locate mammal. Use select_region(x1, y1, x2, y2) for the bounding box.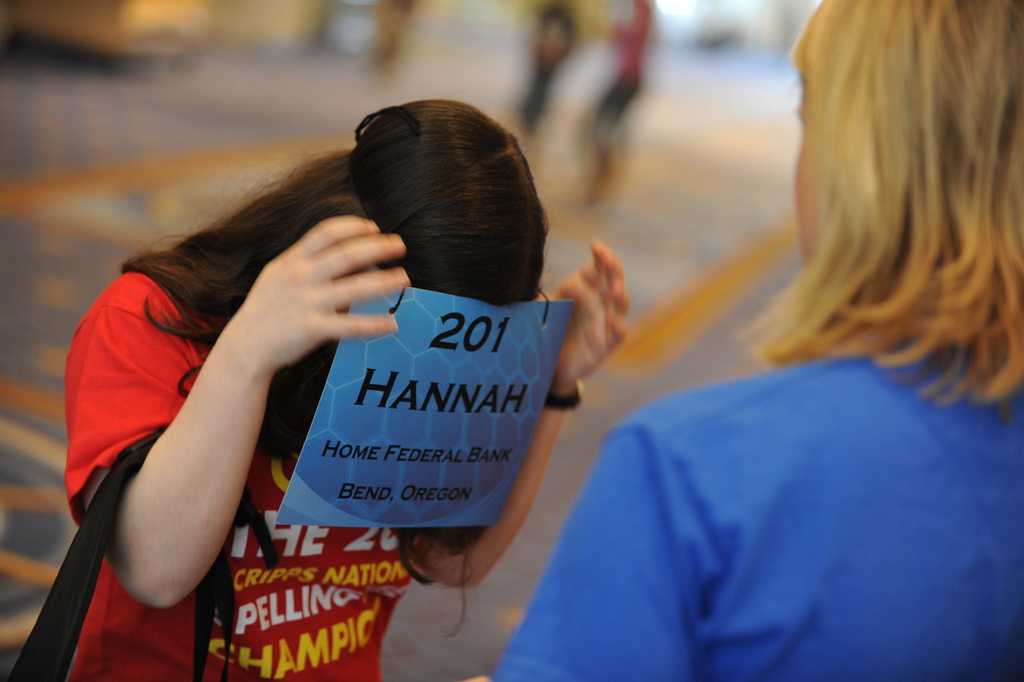
select_region(59, 99, 623, 681).
